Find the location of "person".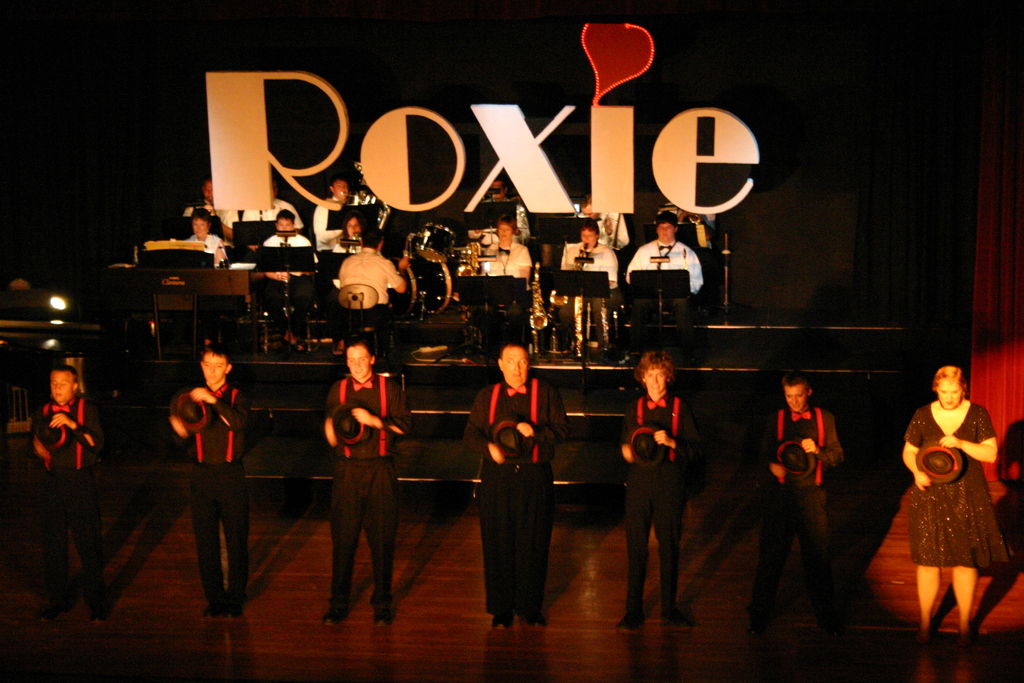
Location: region(673, 206, 716, 261).
